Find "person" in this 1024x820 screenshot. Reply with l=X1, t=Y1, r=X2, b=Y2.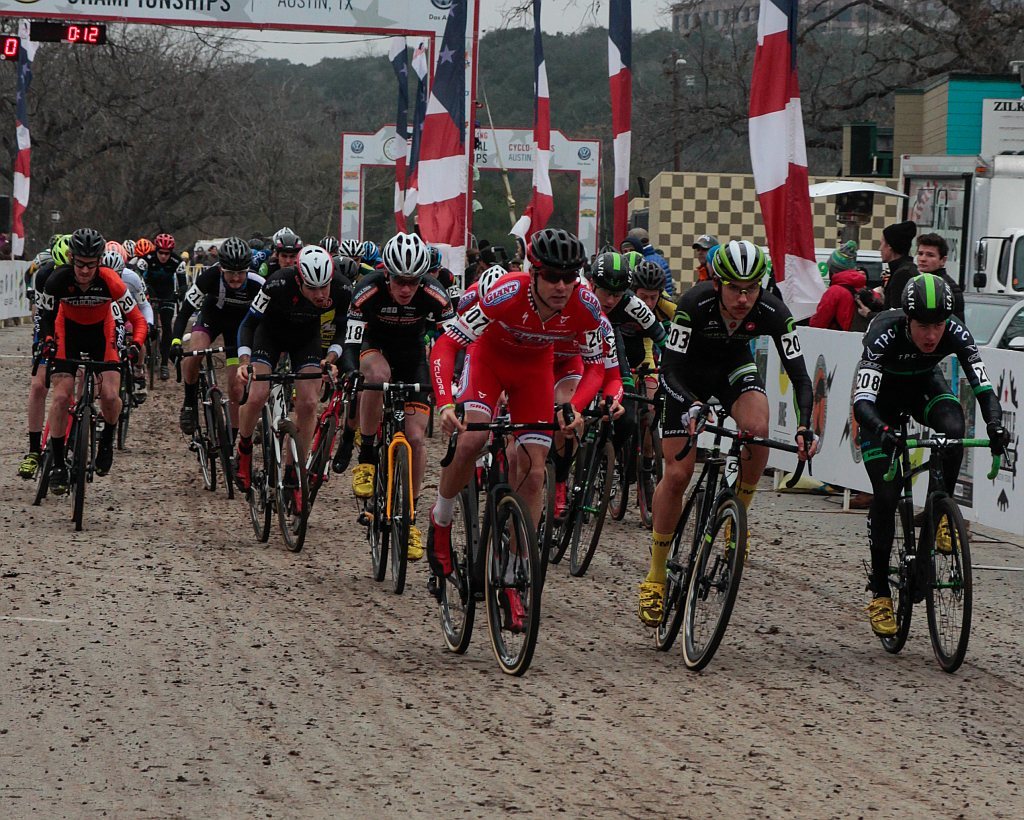
l=635, t=260, r=679, b=322.
